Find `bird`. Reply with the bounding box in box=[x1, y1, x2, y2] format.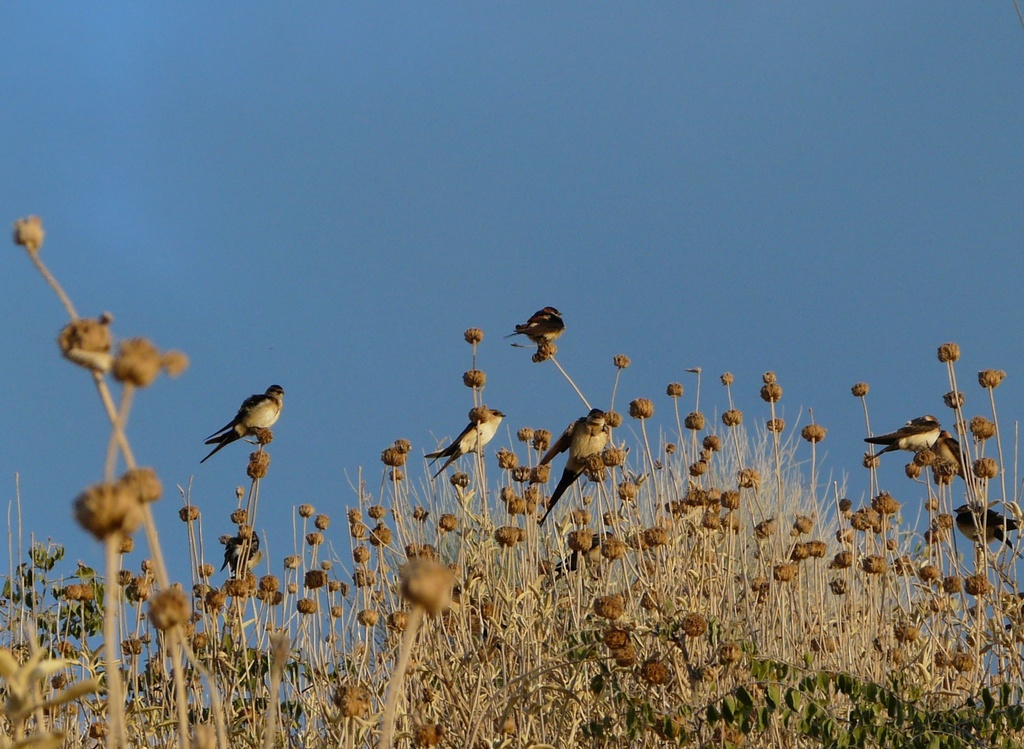
box=[934, 420, 982, 480].
